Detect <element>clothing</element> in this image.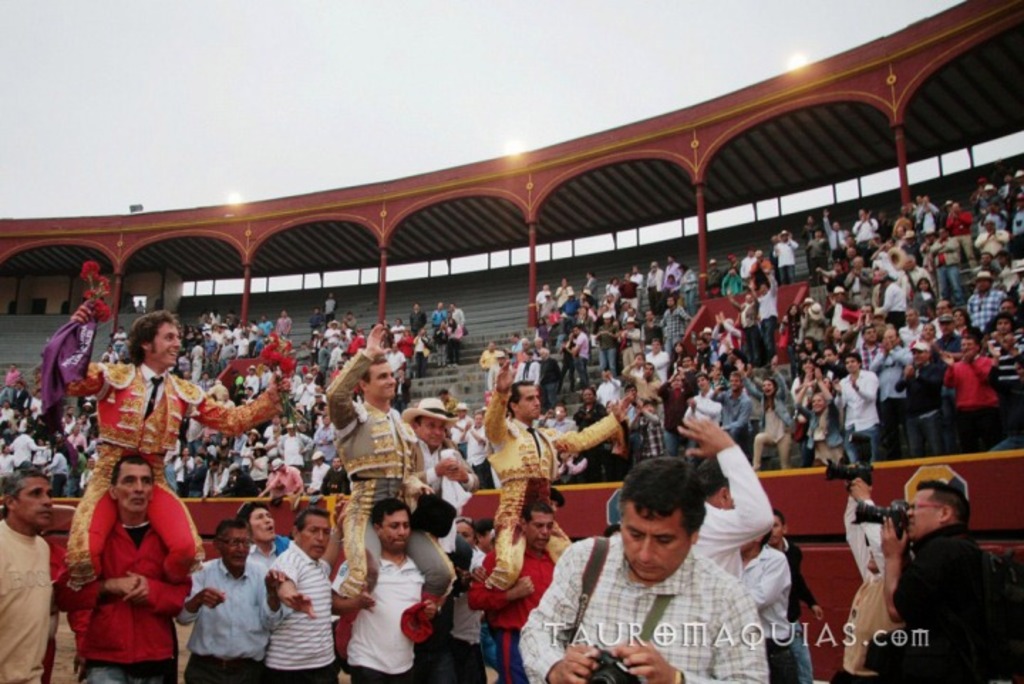
Detection: (265, 547, 334, 683).
